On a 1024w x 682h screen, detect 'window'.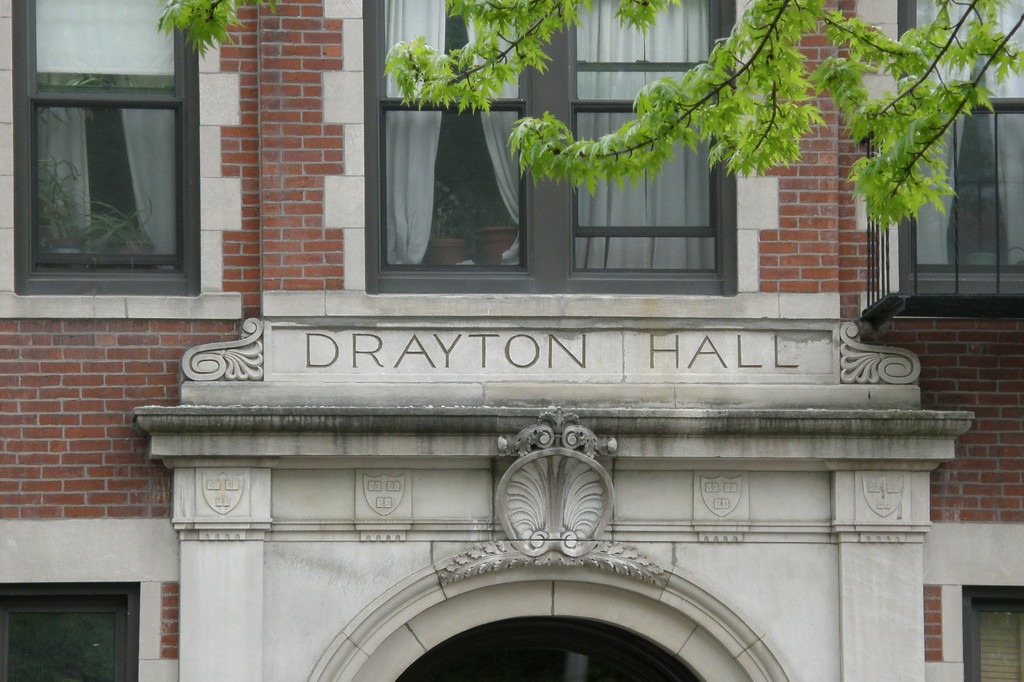
[left=961, top=580, right=1023, bottom=681].
